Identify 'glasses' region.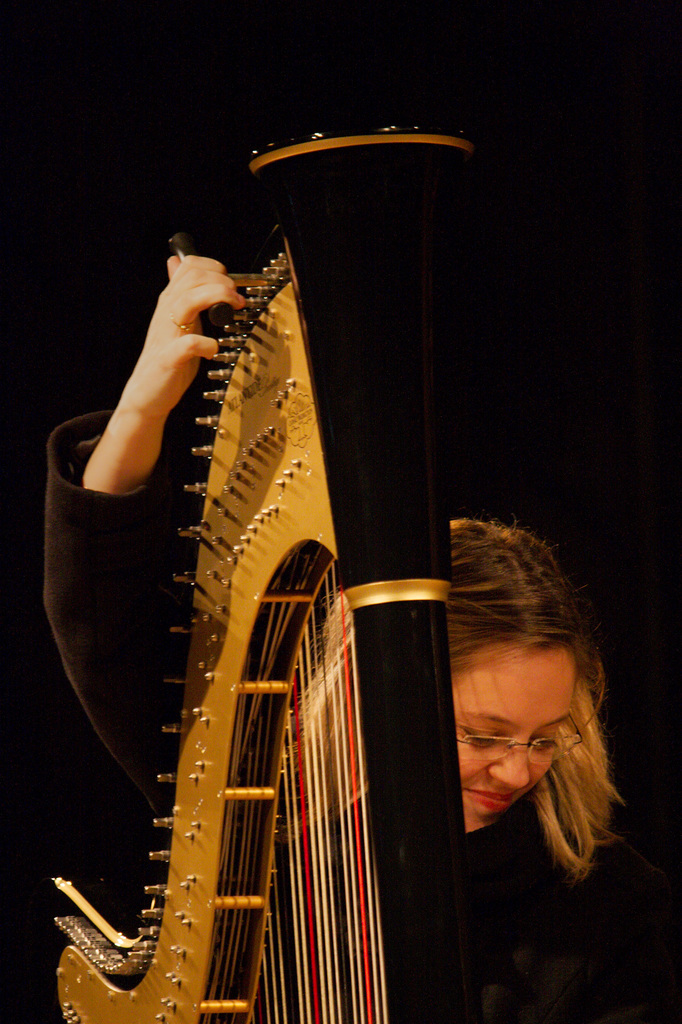
Region: pyautogui.locateOnScreen(453, 722, 588, 769).
